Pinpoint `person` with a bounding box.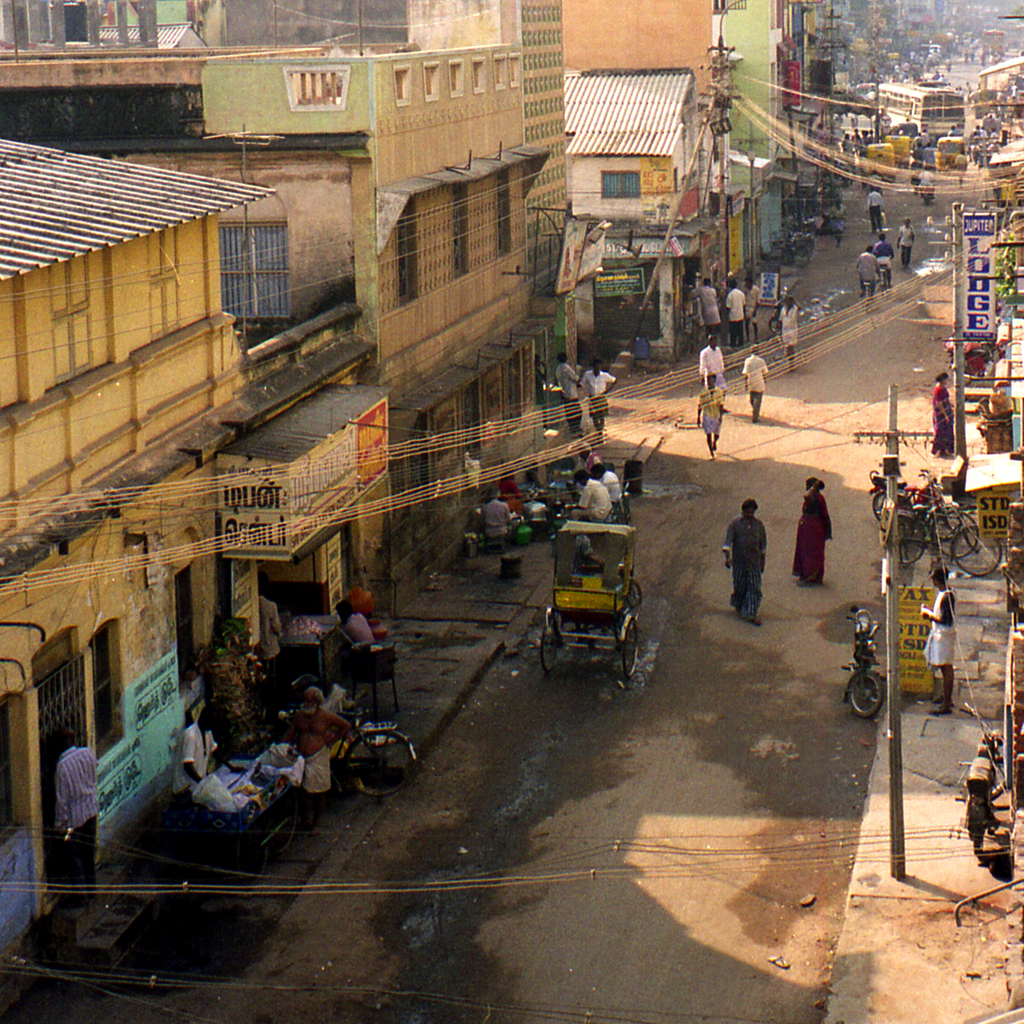
(743,276,767,343).
